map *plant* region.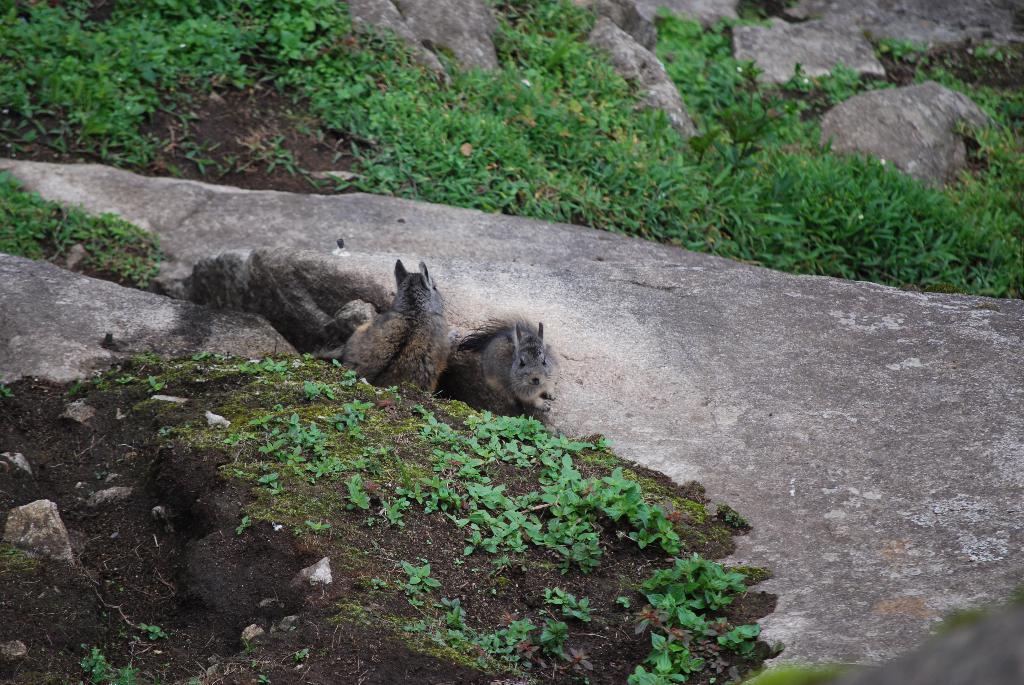
Mapped to rect(348, 475, 372, 513).
